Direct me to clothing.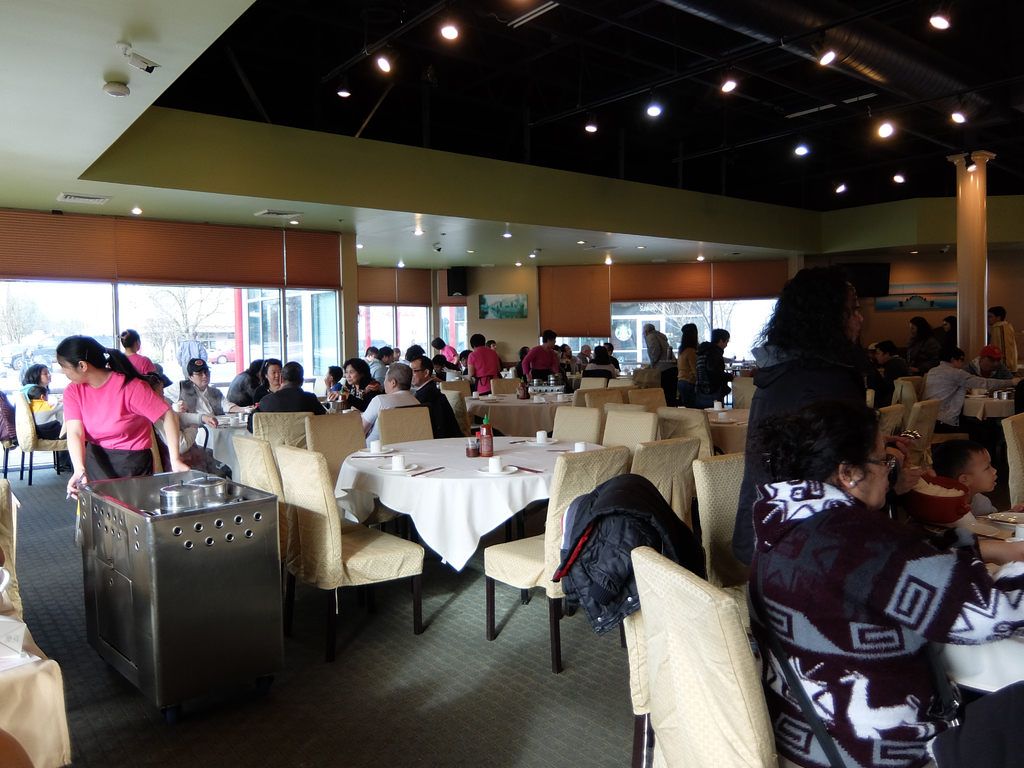
Direction: region(580, 356, 619, 380).
